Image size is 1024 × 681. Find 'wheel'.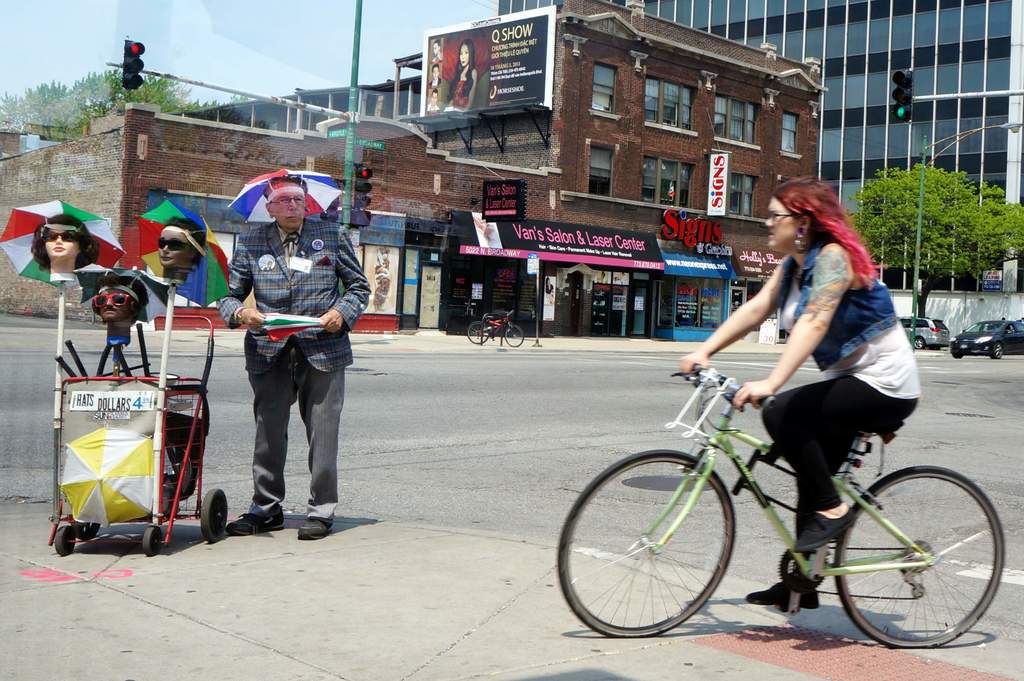
Rect(505, 323, 524, 348).
